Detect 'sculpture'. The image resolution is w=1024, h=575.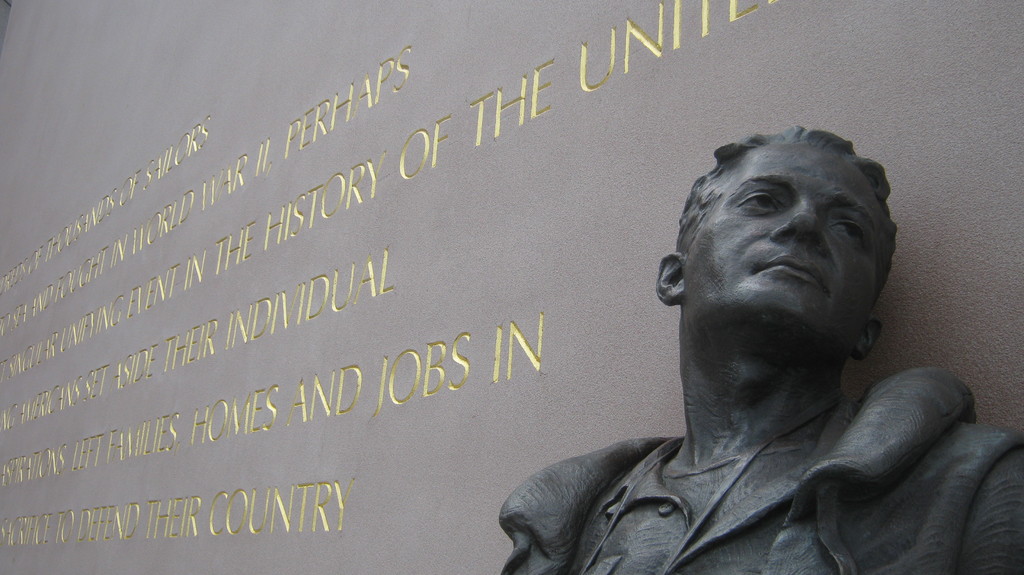
488, 112, 1001, 574.
